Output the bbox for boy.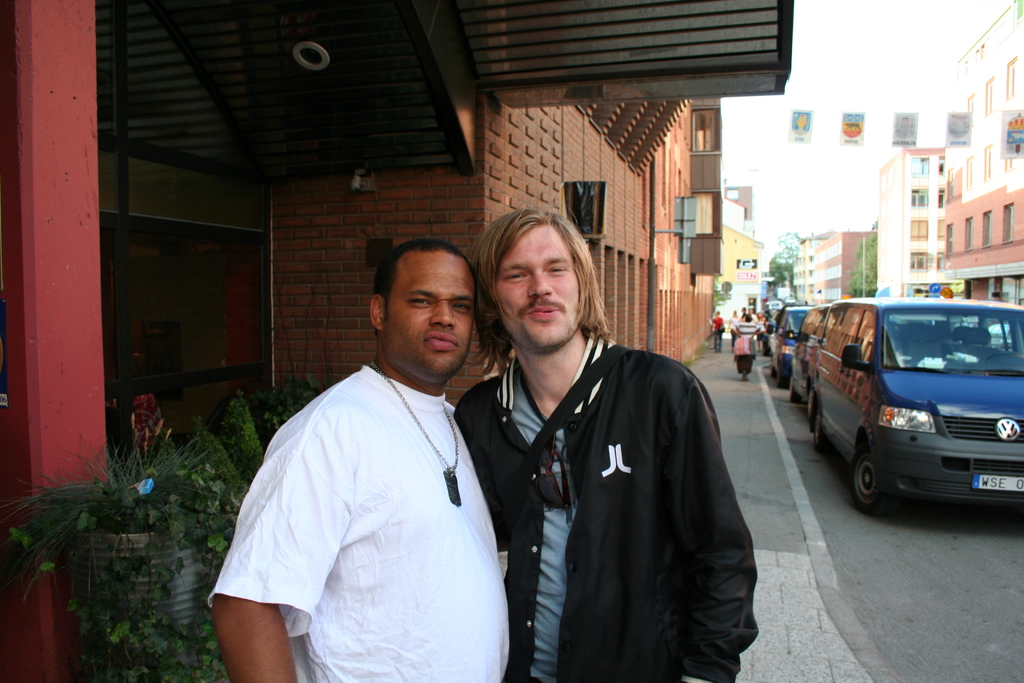
pyautogui.locateOnScreen(468, 251, 768, 669).
